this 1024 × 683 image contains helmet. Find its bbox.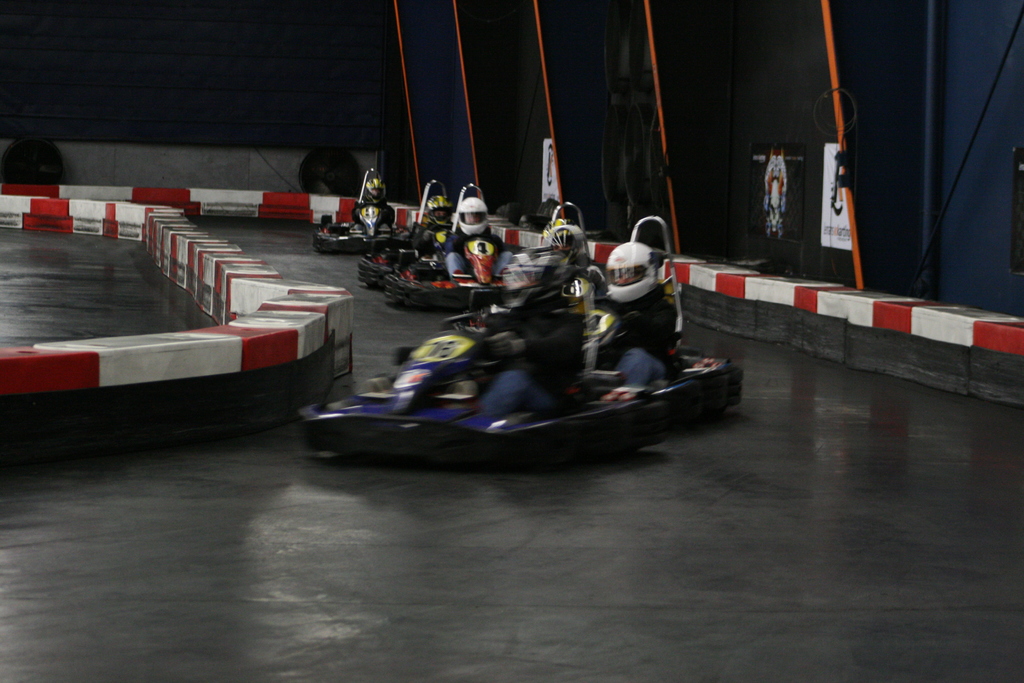
pyautogui.locateOnScreen(545, 220, 582, 247).
